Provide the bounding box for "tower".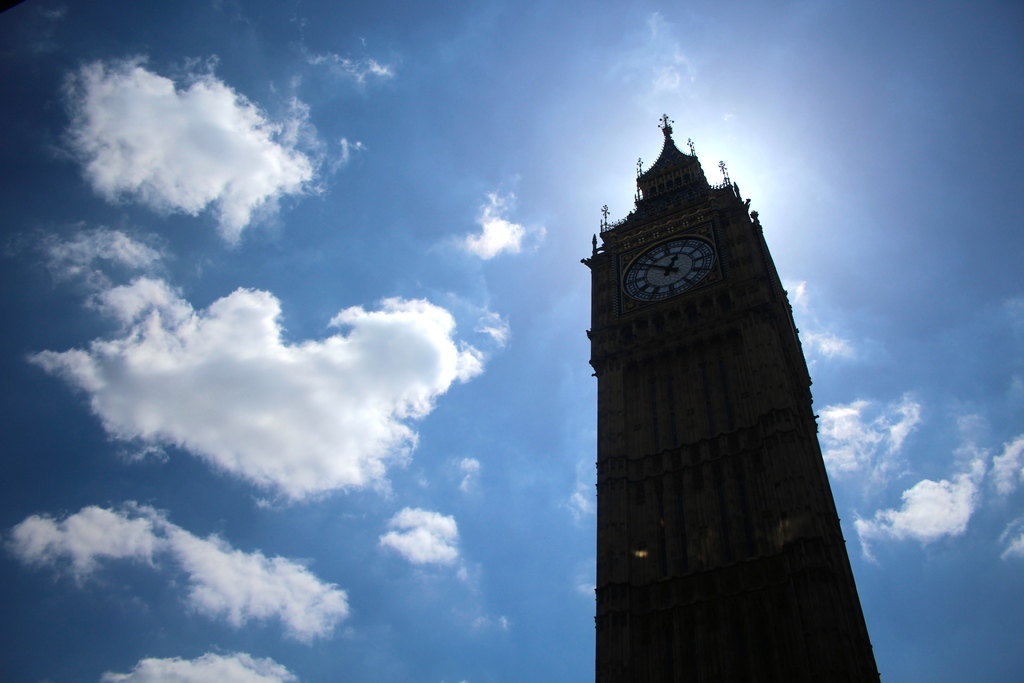
bbox(577, 117, 884, 682).
